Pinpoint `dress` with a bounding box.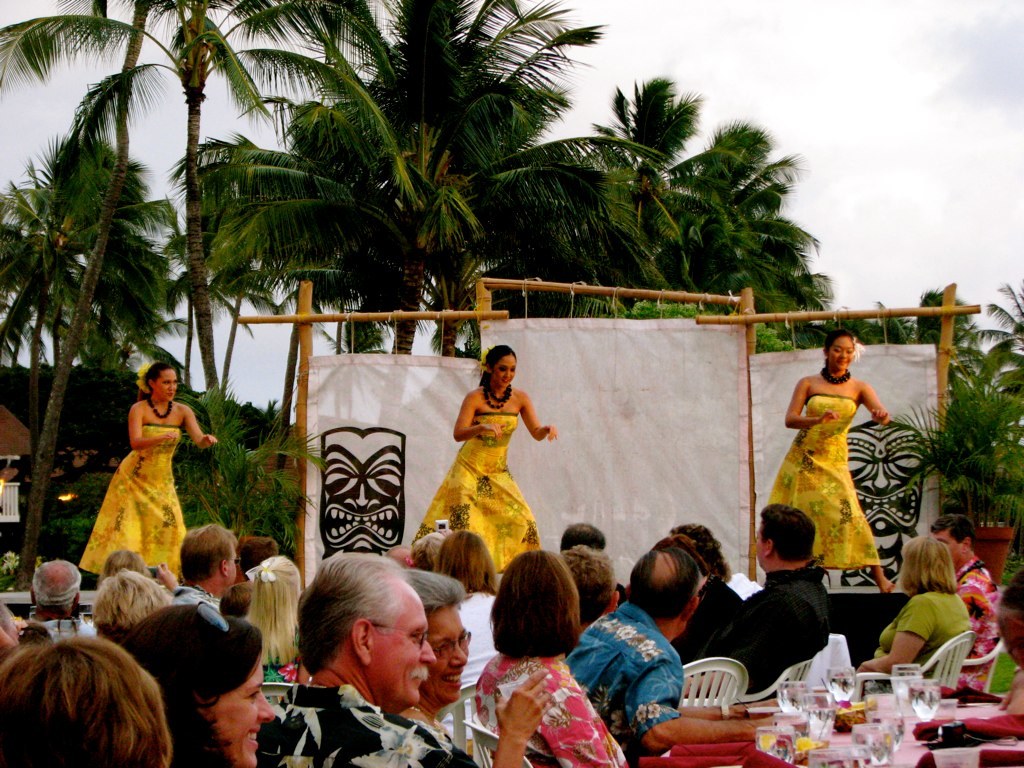
l=764, t=397, r=878, b=566.
